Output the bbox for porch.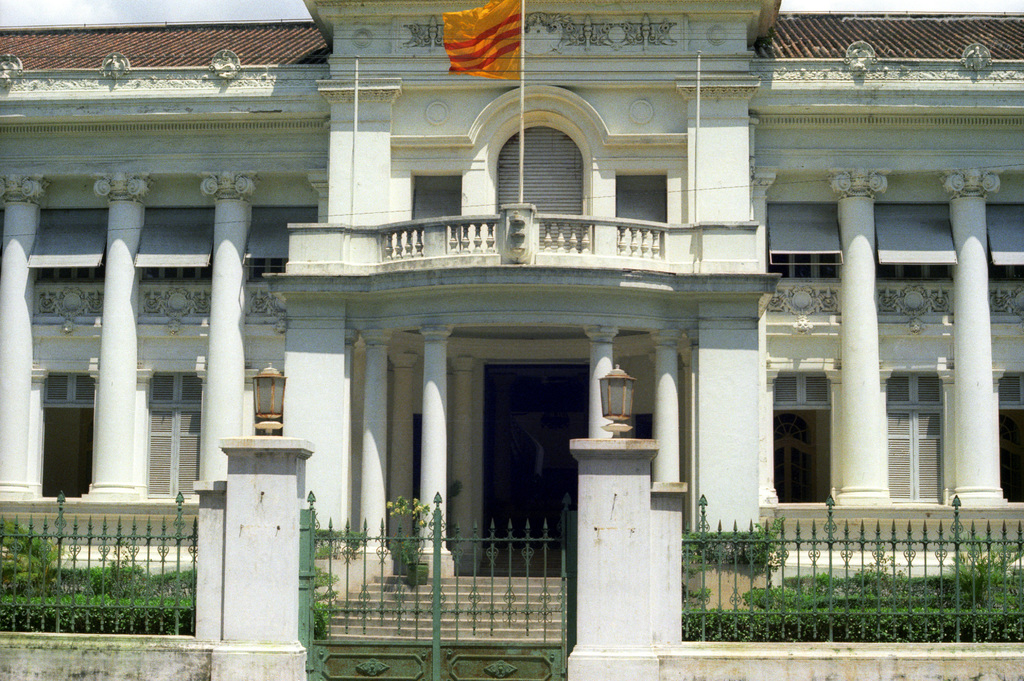
(left=365, top=217, right=671, bottom=269).
